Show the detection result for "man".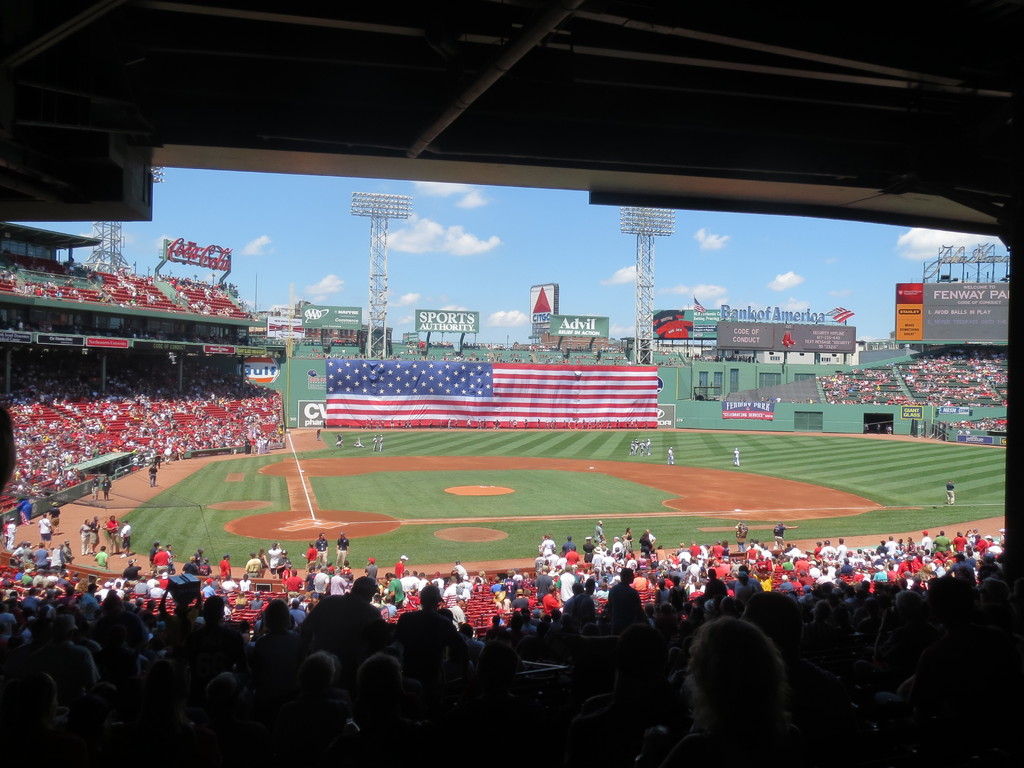
3/520/10/544.
